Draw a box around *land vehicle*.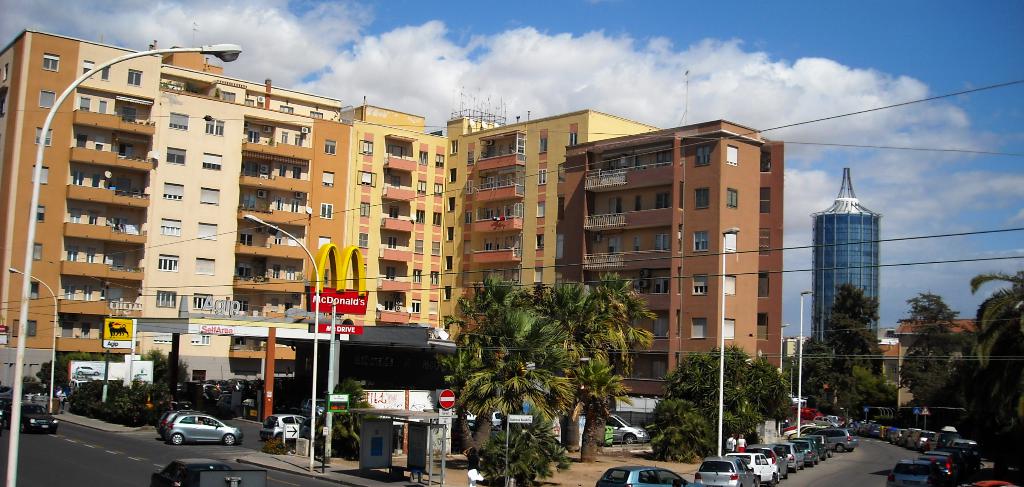
locate(723, 451, 778, 486).
